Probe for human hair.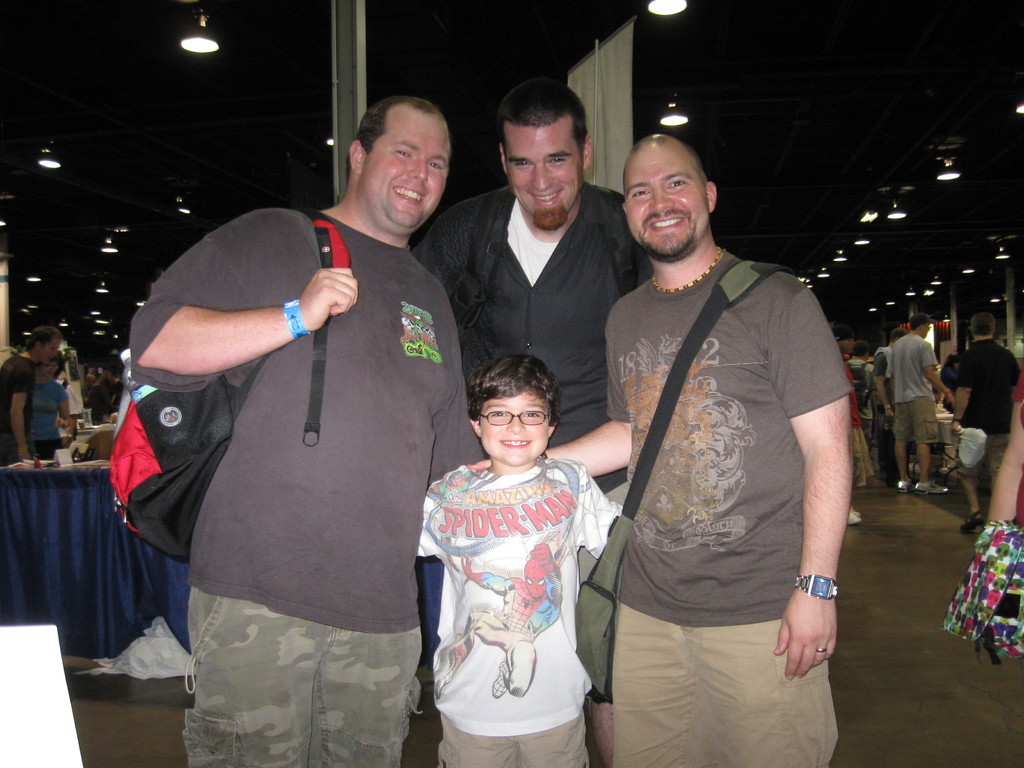
Probe result: <bbox>490, 85, 590, 175</bbox>.
